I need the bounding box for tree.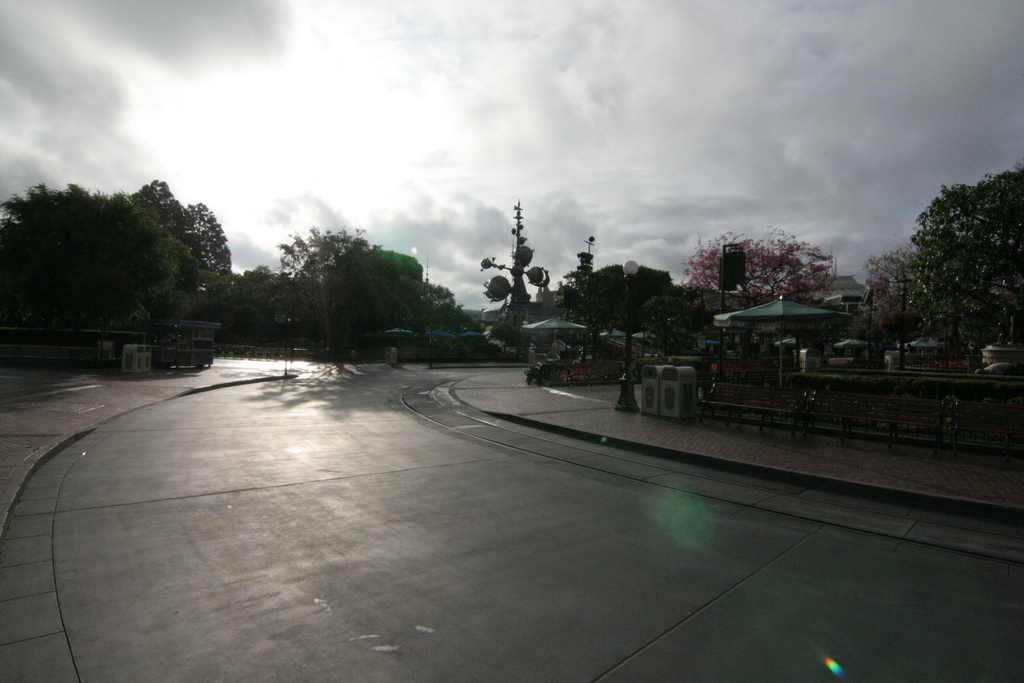
Here it is: l=324, t=227, r=427, b=333.
